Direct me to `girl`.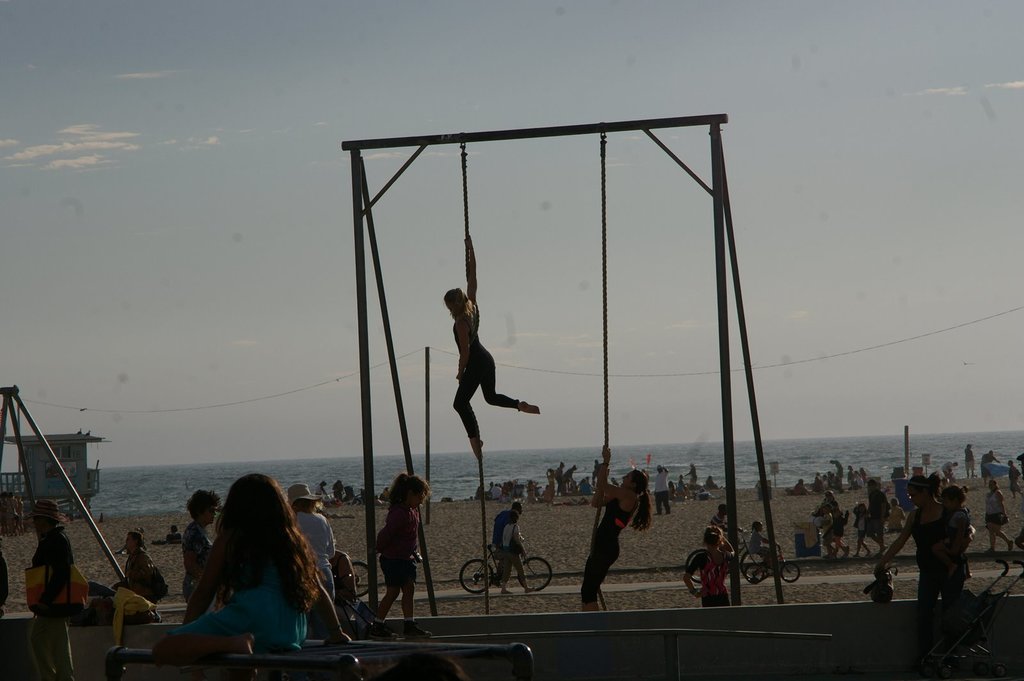
Direction: detection(745, 521, 779, 572).
